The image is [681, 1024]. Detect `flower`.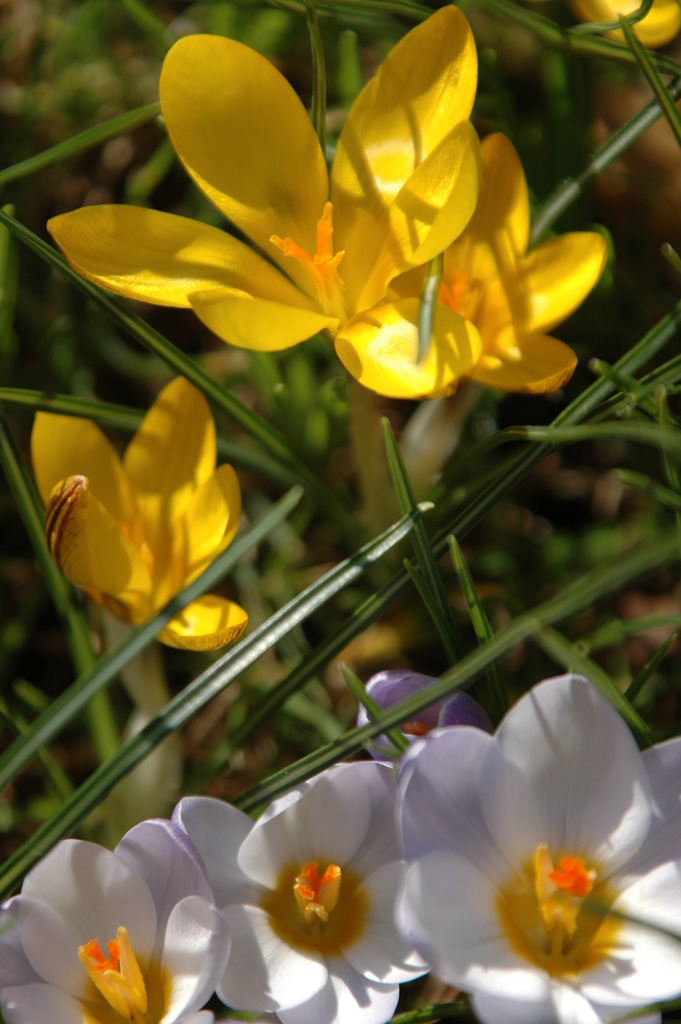
Detection: <box>380,665,680,1023</box>.
